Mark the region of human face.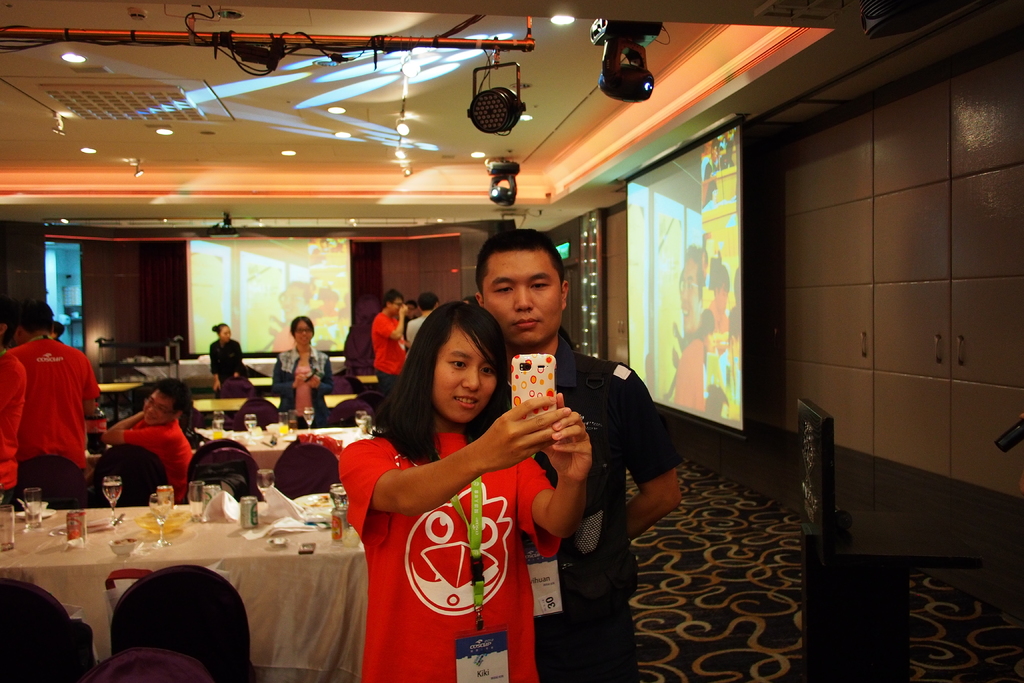
Region: select_region(391, 298, 399, 315).
